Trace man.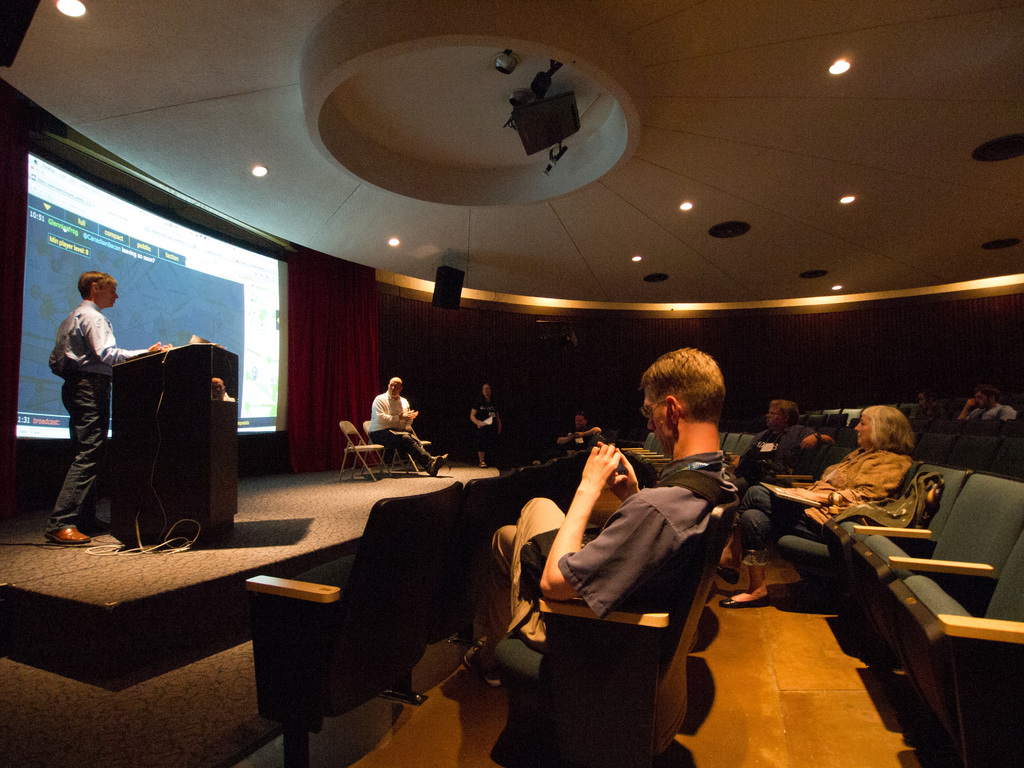
Traced to {"left": 472, "top": 344, "right": 737, "bottom": 644}.
